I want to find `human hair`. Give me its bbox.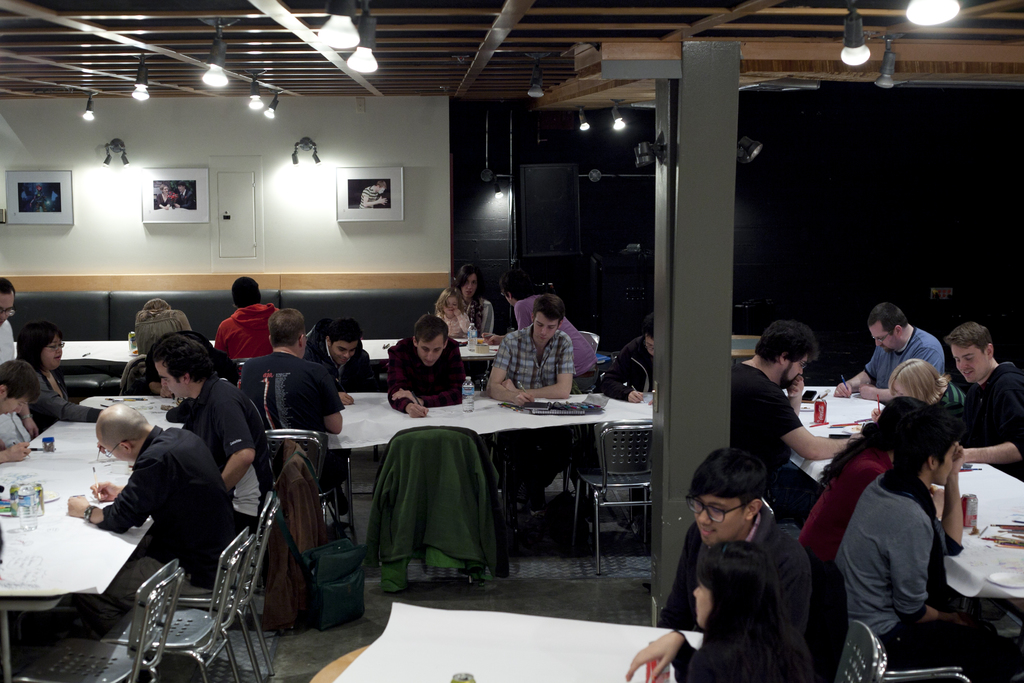
154 332 216 383.
